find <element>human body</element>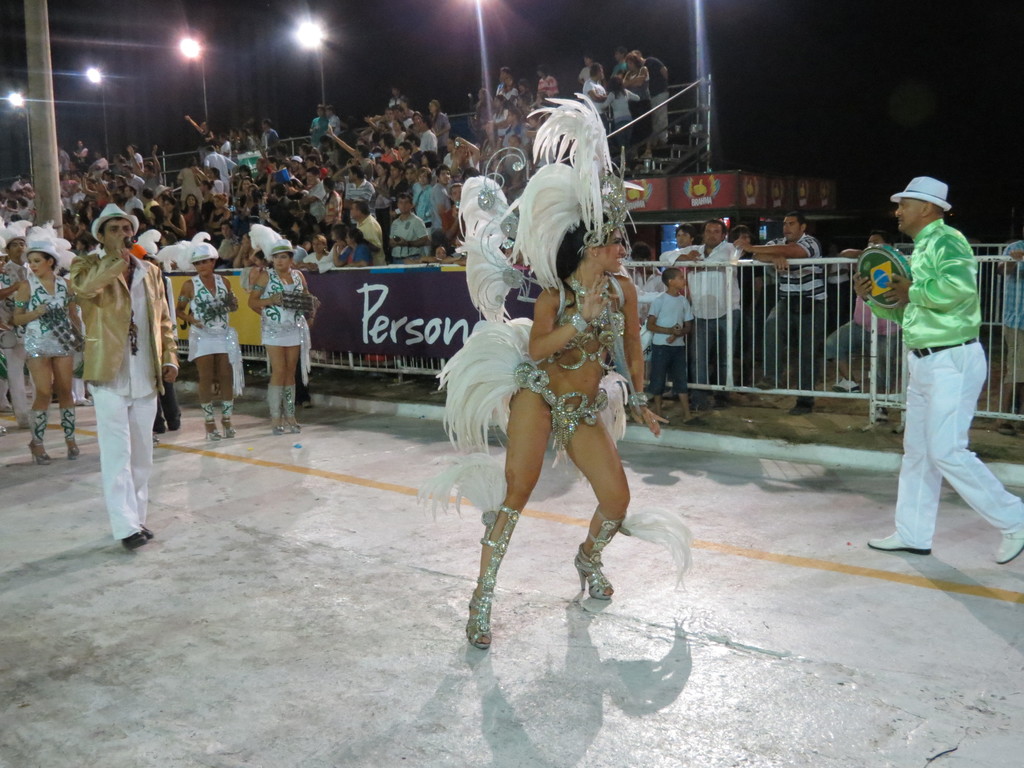
<box>650,267,689,403</box>
